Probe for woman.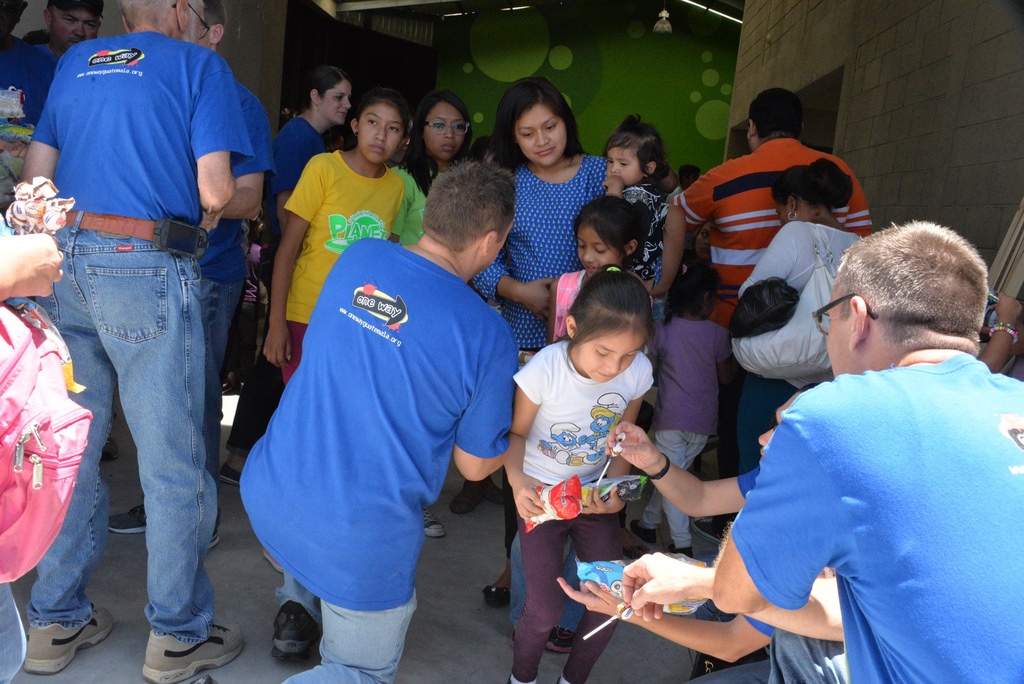
Probe result: region(479, 75, 663, 605).
